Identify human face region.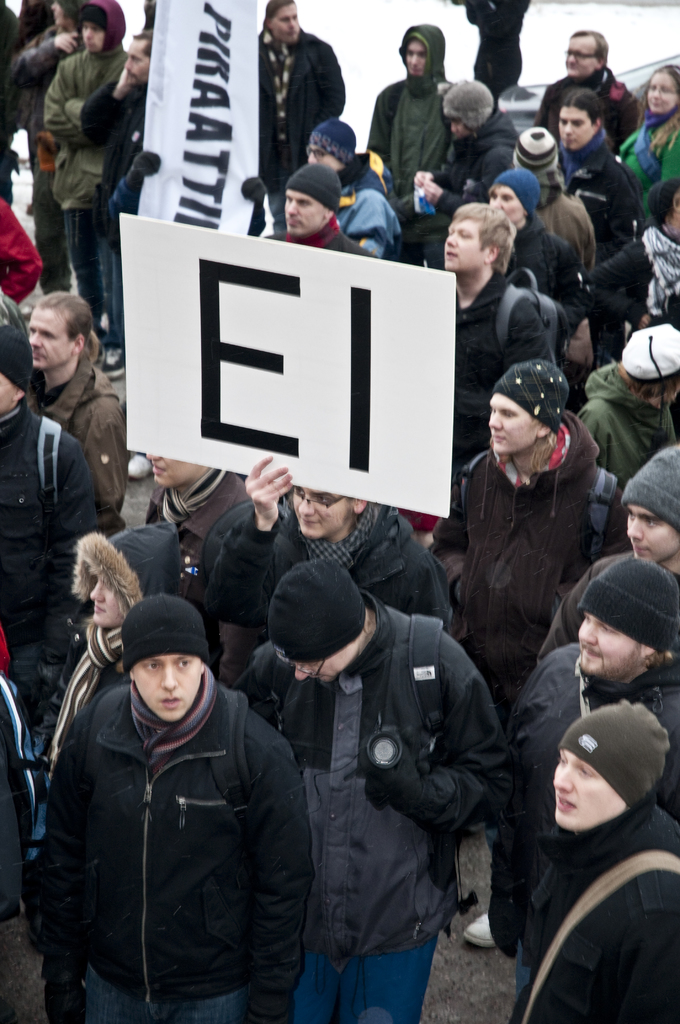
Region: [x1=627, y1=507, x2=679, y2=561].
